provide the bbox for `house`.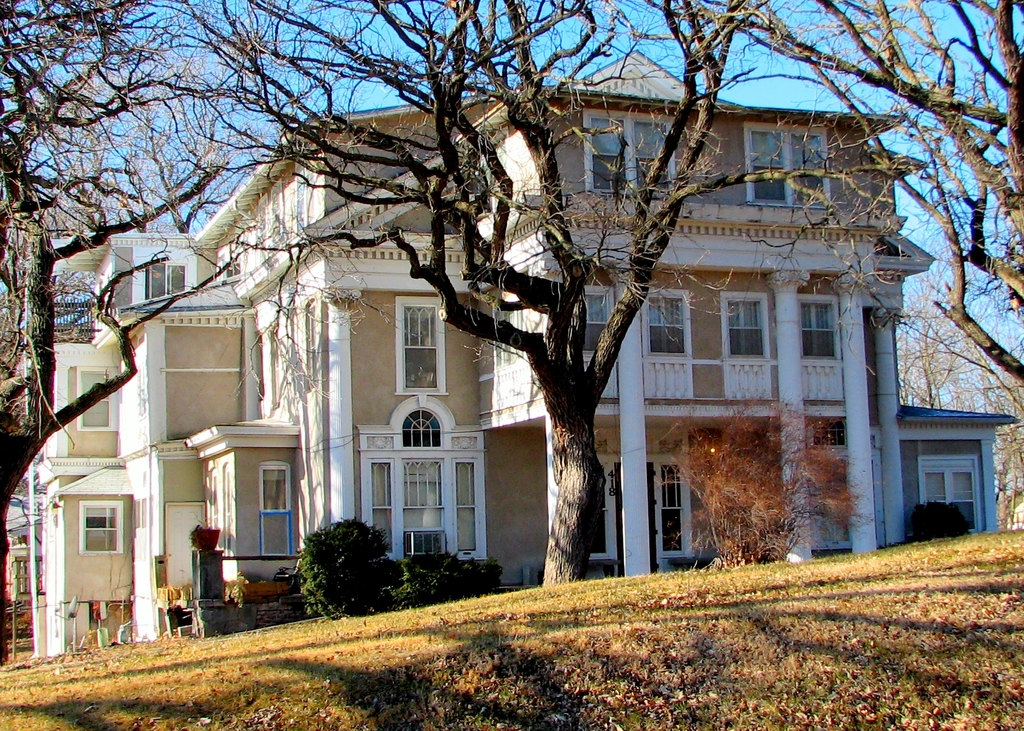
[left=6, top=509, right=43, bottom=607].
